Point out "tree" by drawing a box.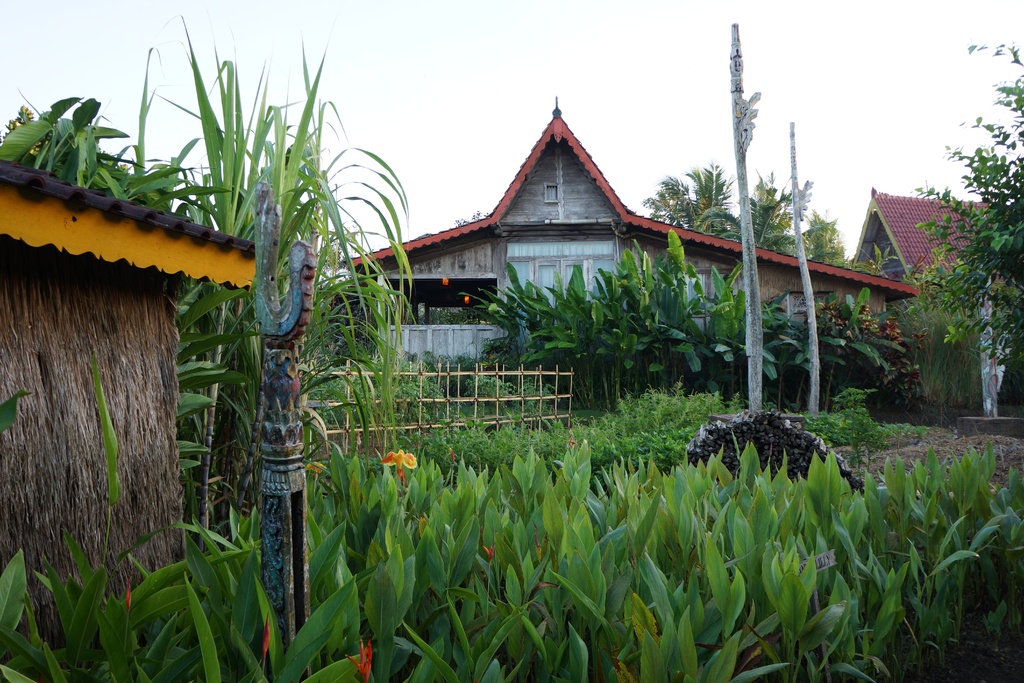
[left=910, top=38, right=1023, bottom=393].
